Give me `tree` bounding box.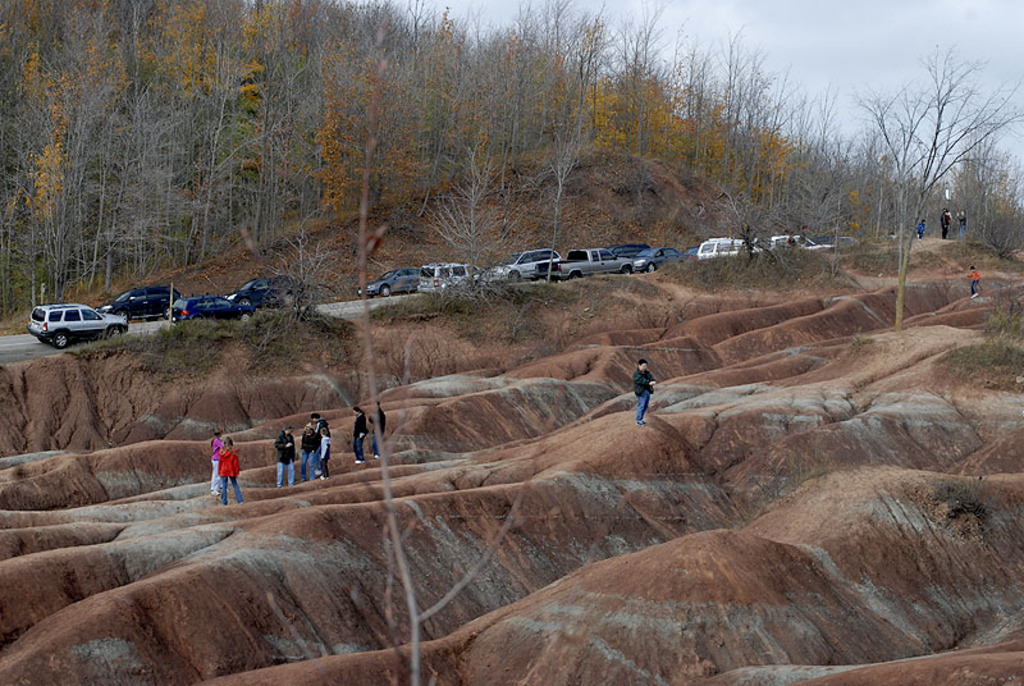
l=545, t=104, r=594, b=292.
